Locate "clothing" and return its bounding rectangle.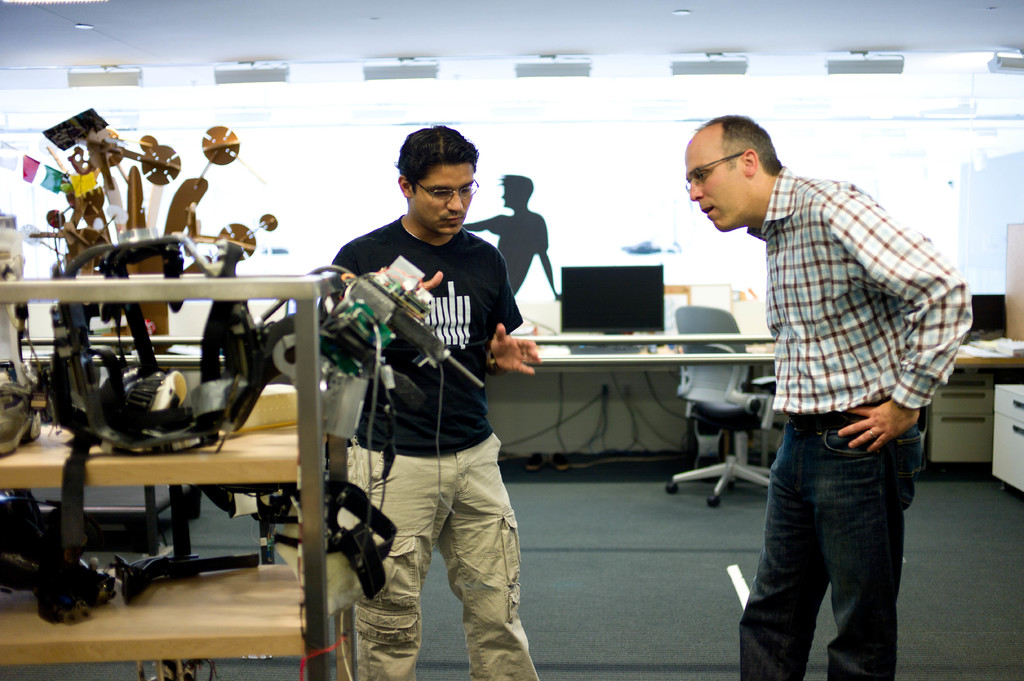
rect(308, 209, 545, 680).
